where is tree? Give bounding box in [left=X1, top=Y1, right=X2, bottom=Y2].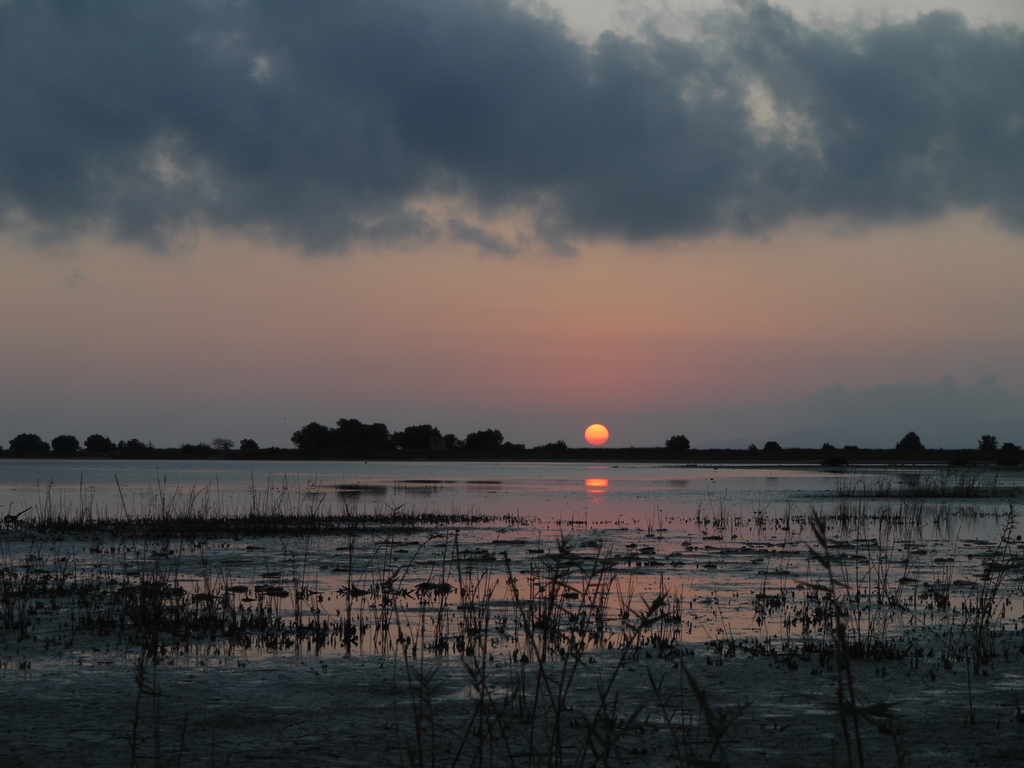
[left=52, top=435, right=83, bottom=456].
